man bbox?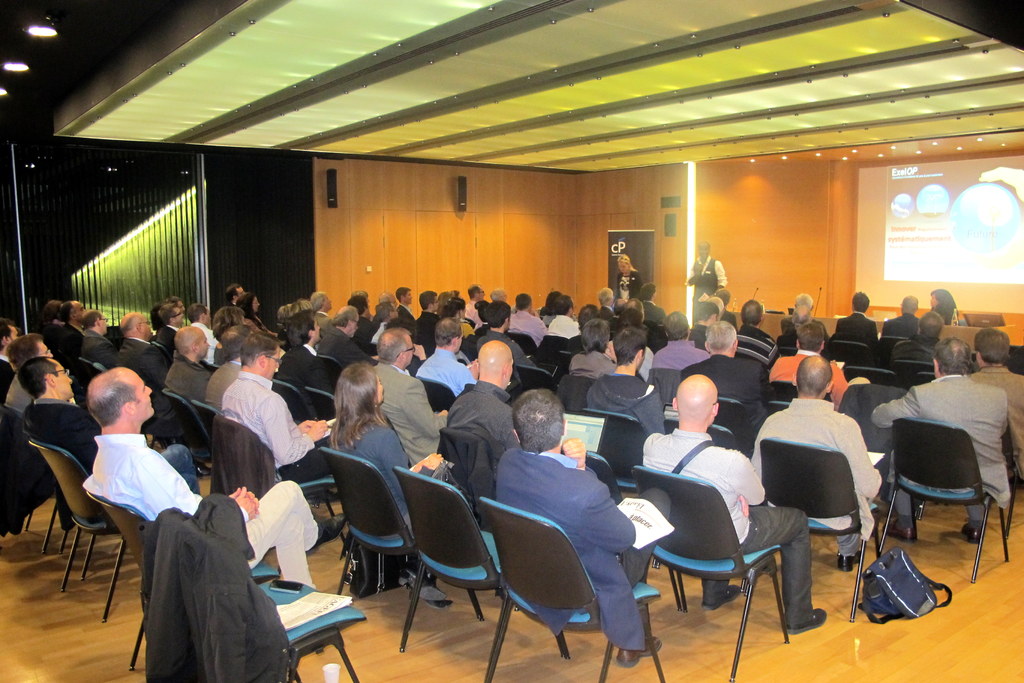
[476,302,563,373]
